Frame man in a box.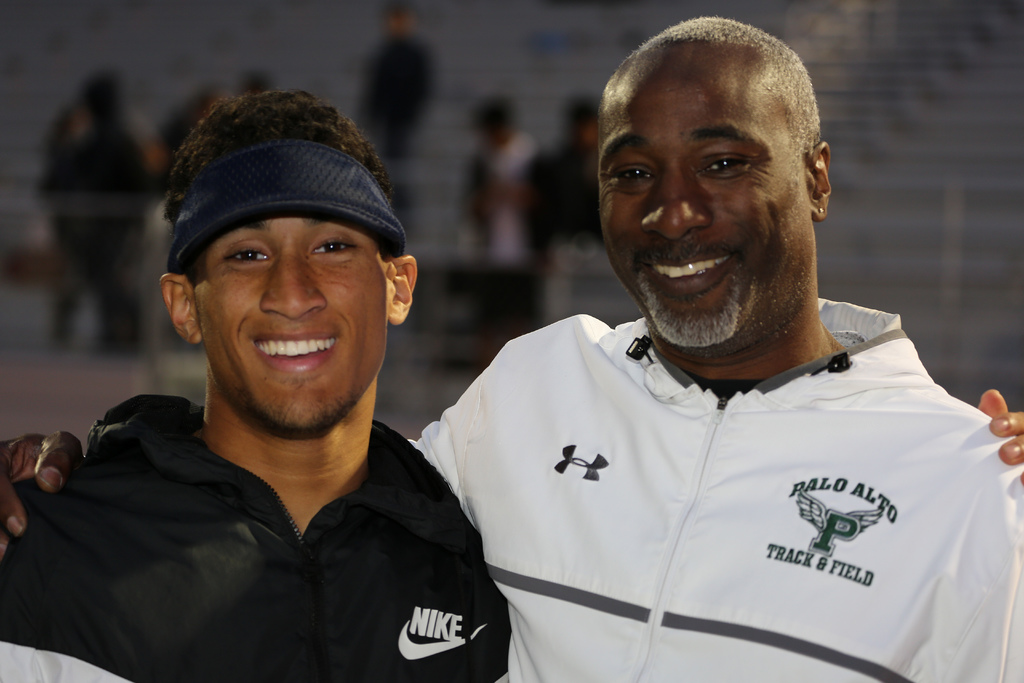
<box>0,15,1023,682</box>.
